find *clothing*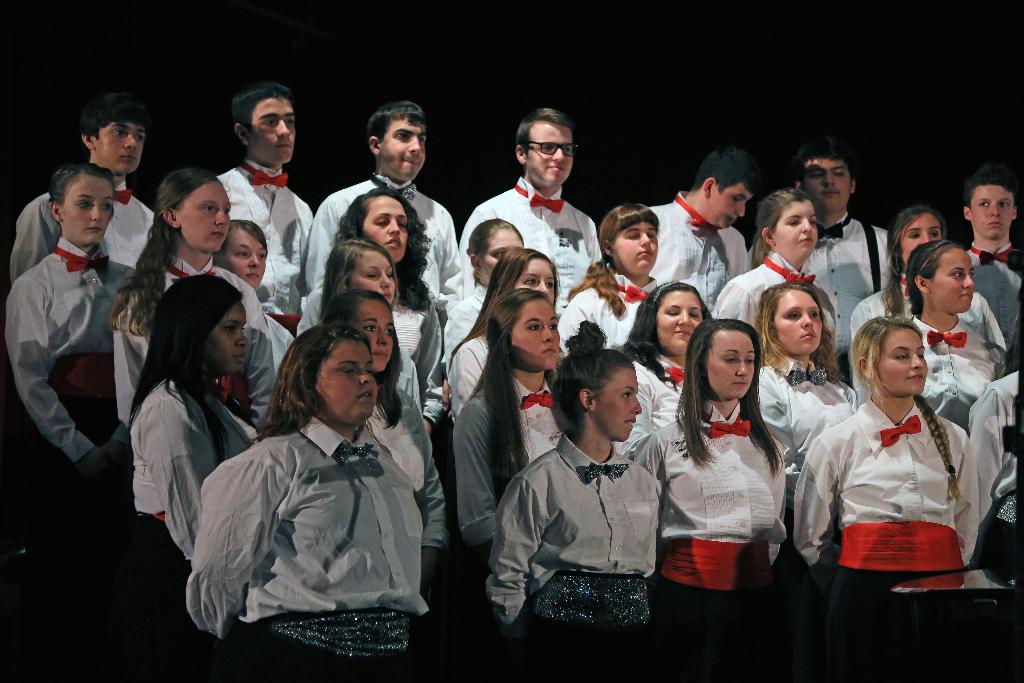
(left=451, top=363, right=562, bottom=554)
